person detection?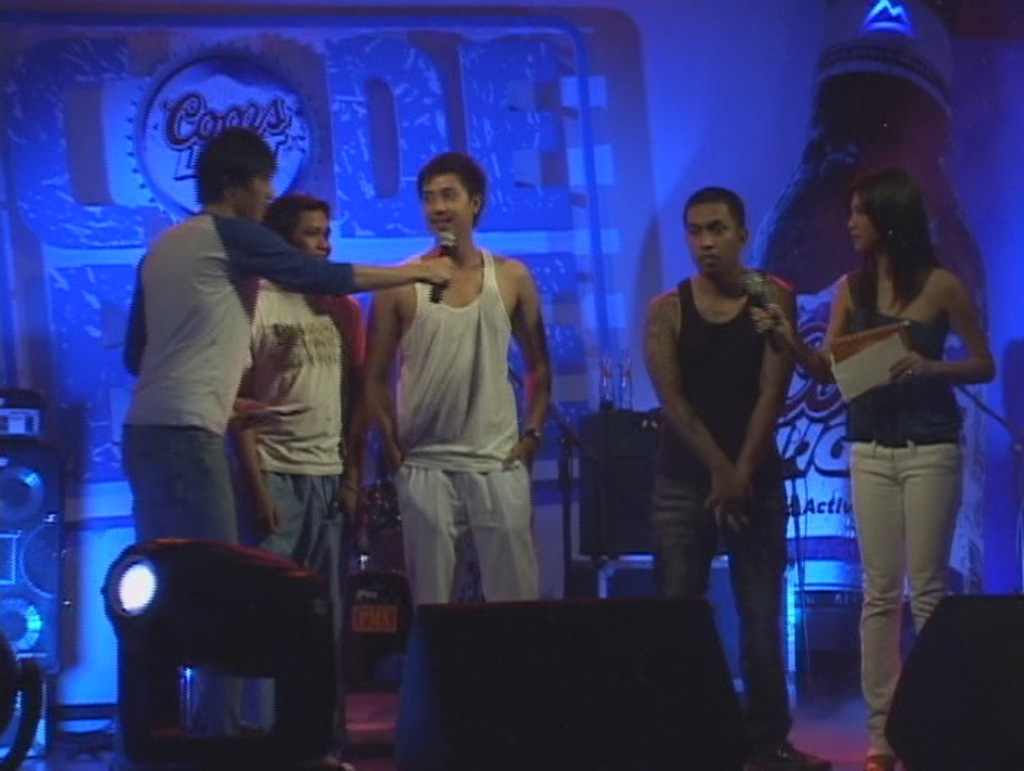
(left=239, top=189, right=394, bottom=760)
